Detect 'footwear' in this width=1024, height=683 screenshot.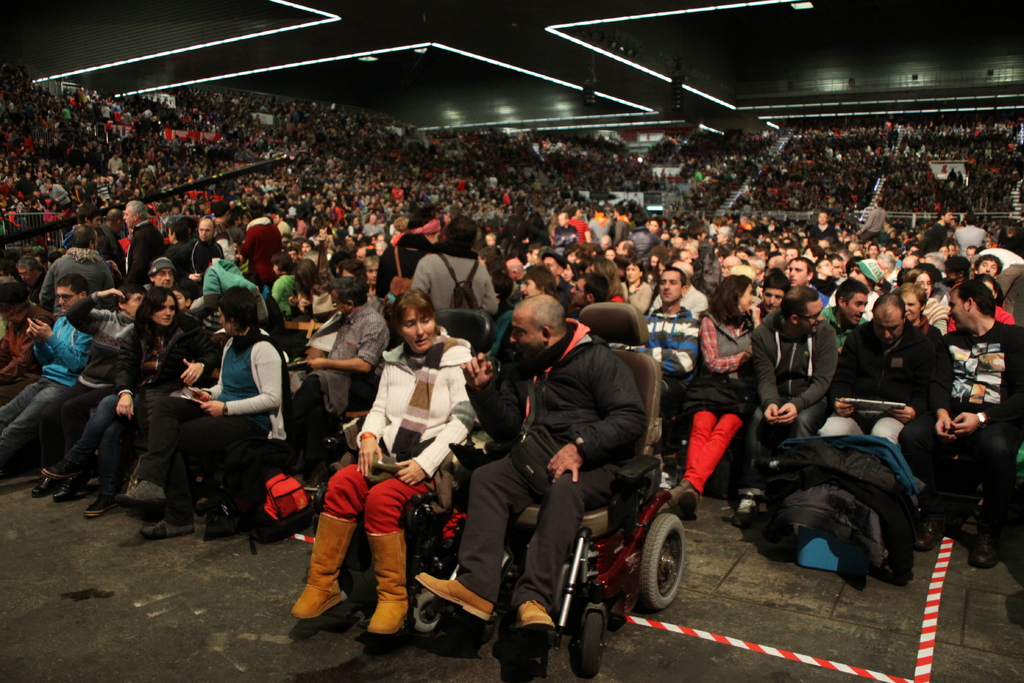
Detection: (680,484,695,516).
